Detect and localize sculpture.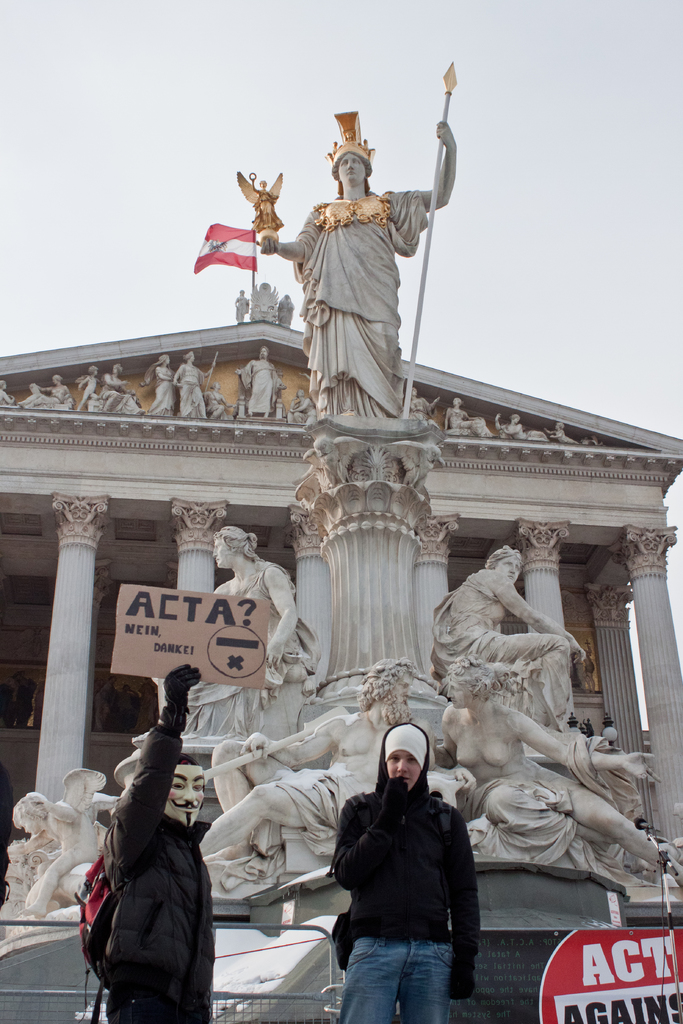
Localized at 147,355,174,416.
